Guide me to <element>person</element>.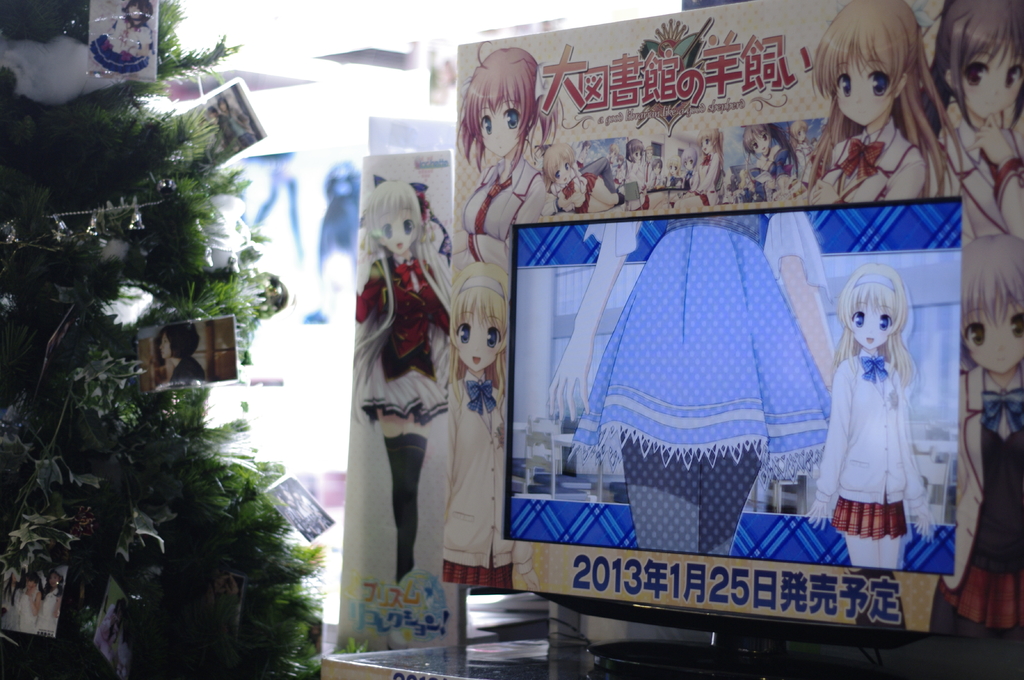
Guidance: l=544, t=211, r=846, b=555.
